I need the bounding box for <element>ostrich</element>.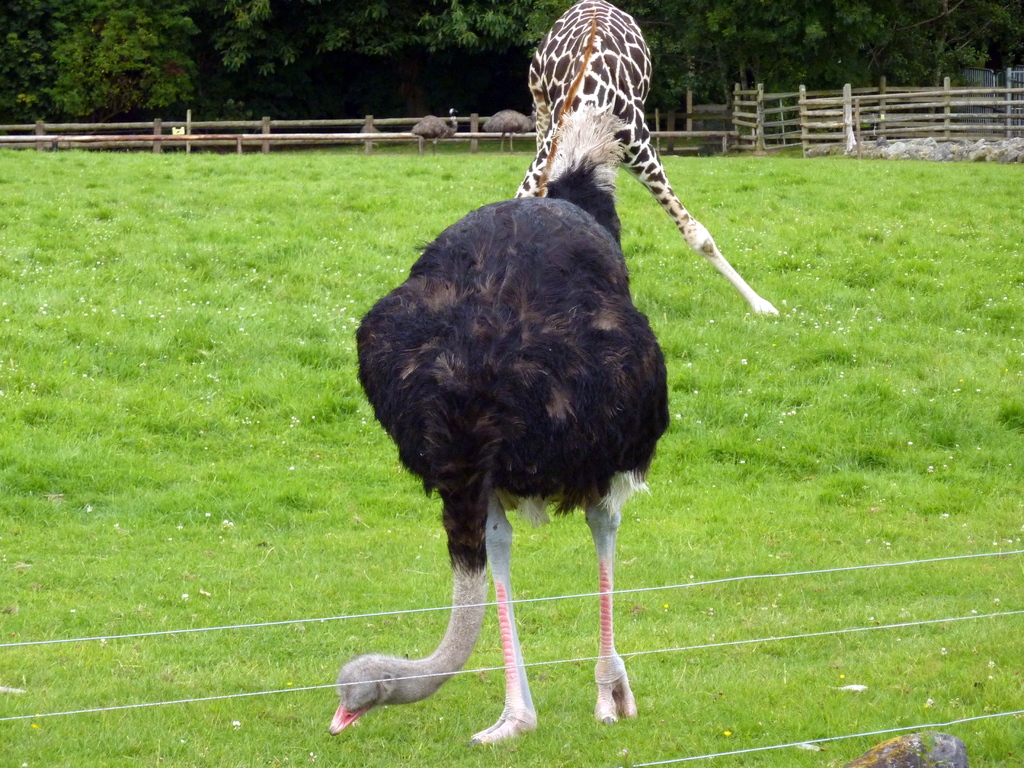
Here it is: l=479, t=106, r=536, b=154.
